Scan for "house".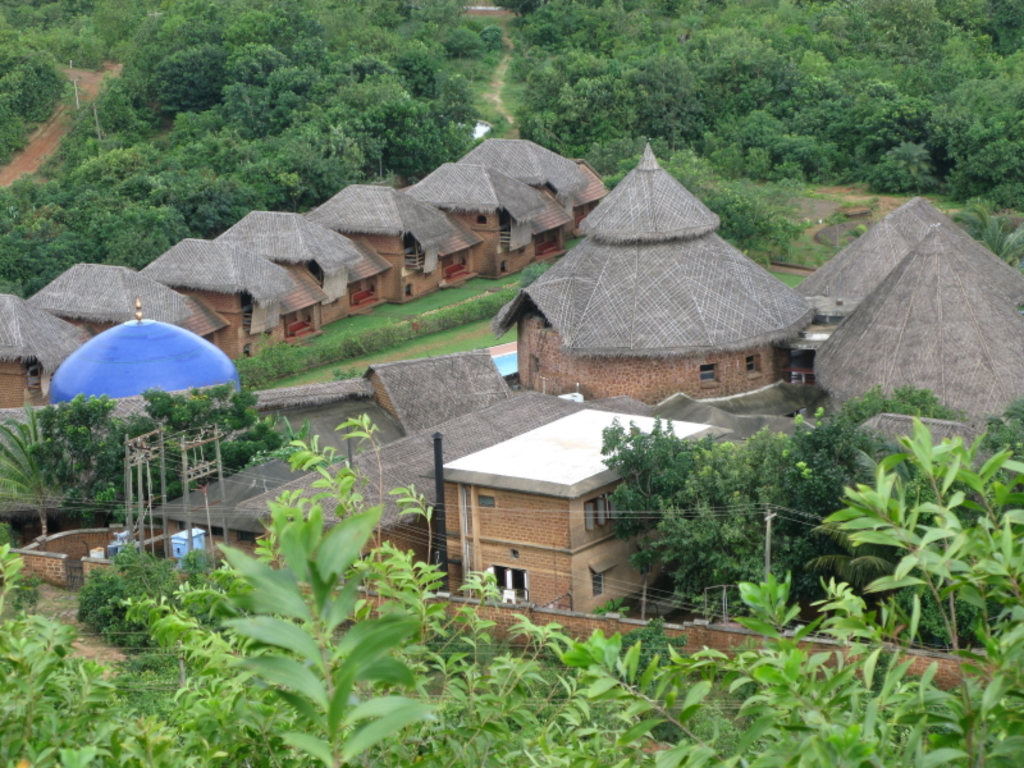
Scan result: [220, 206, 388, 319].
